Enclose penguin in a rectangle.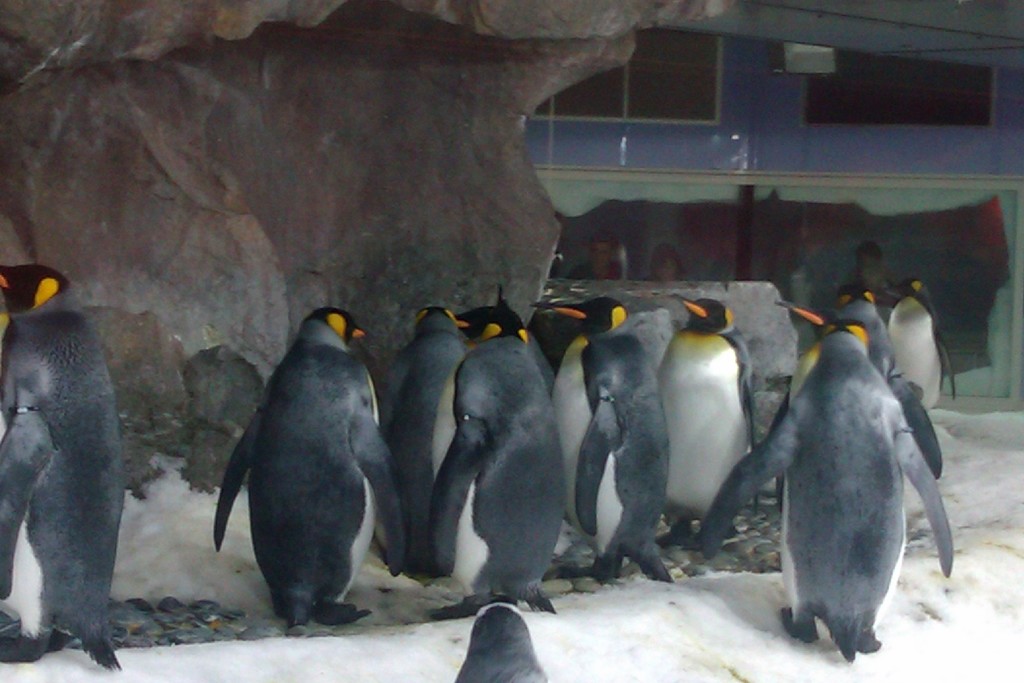
l=658, t=290, r=764, b=550.
